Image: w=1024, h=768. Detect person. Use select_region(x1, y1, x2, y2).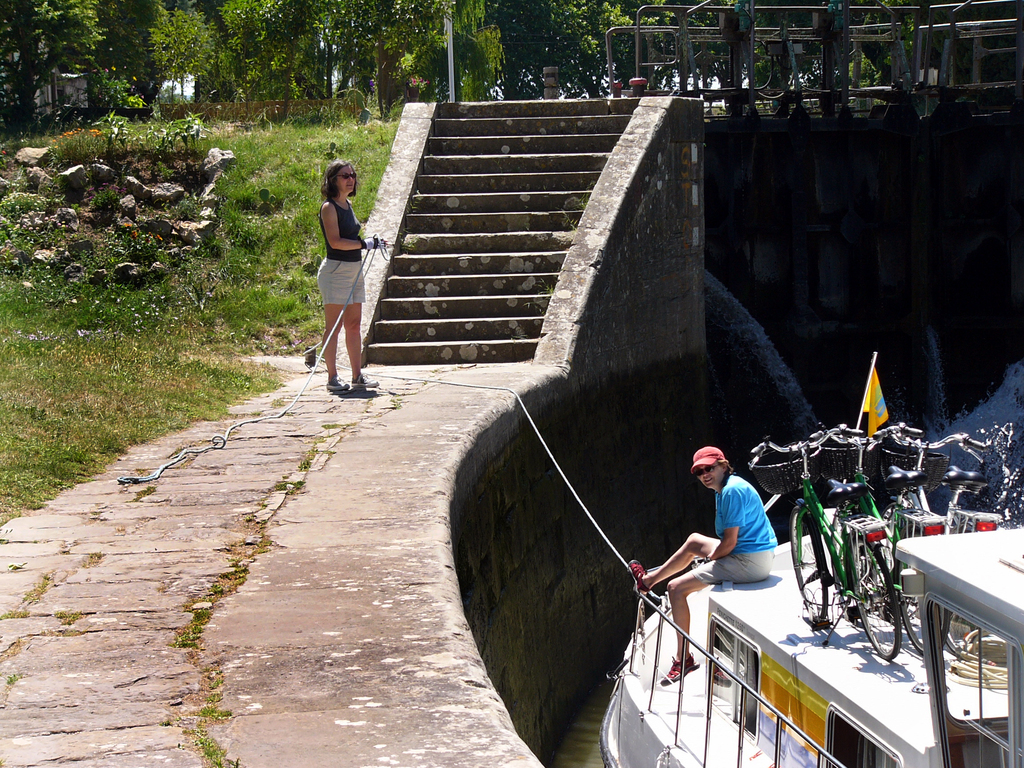
select_region(631, 444, 780, 682).
